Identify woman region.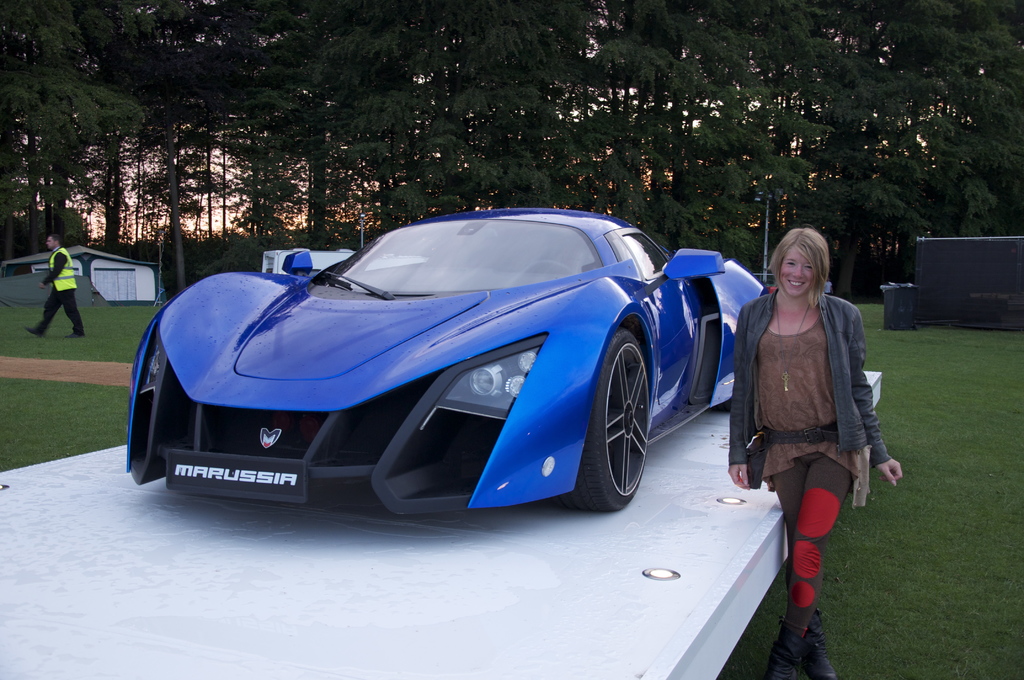
Region: BBox(732, 220, 894, 647).
